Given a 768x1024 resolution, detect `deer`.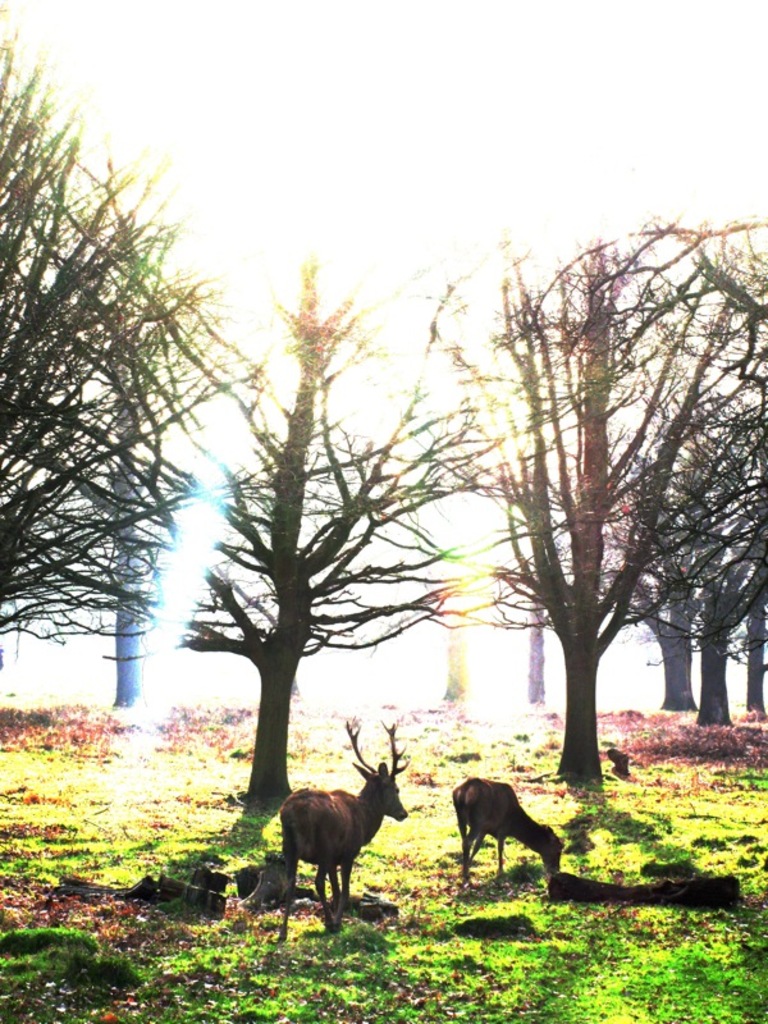
279:719:411:943.
